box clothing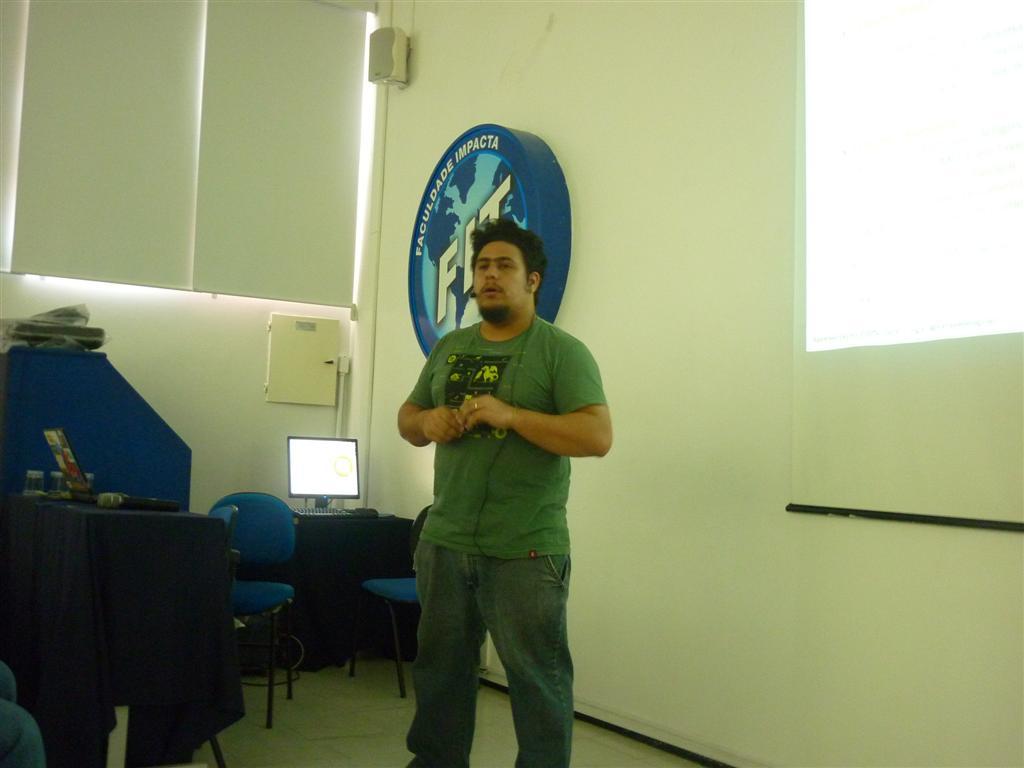
{"left": 382, "top": 299, "right": 596, "bottom": 669}
